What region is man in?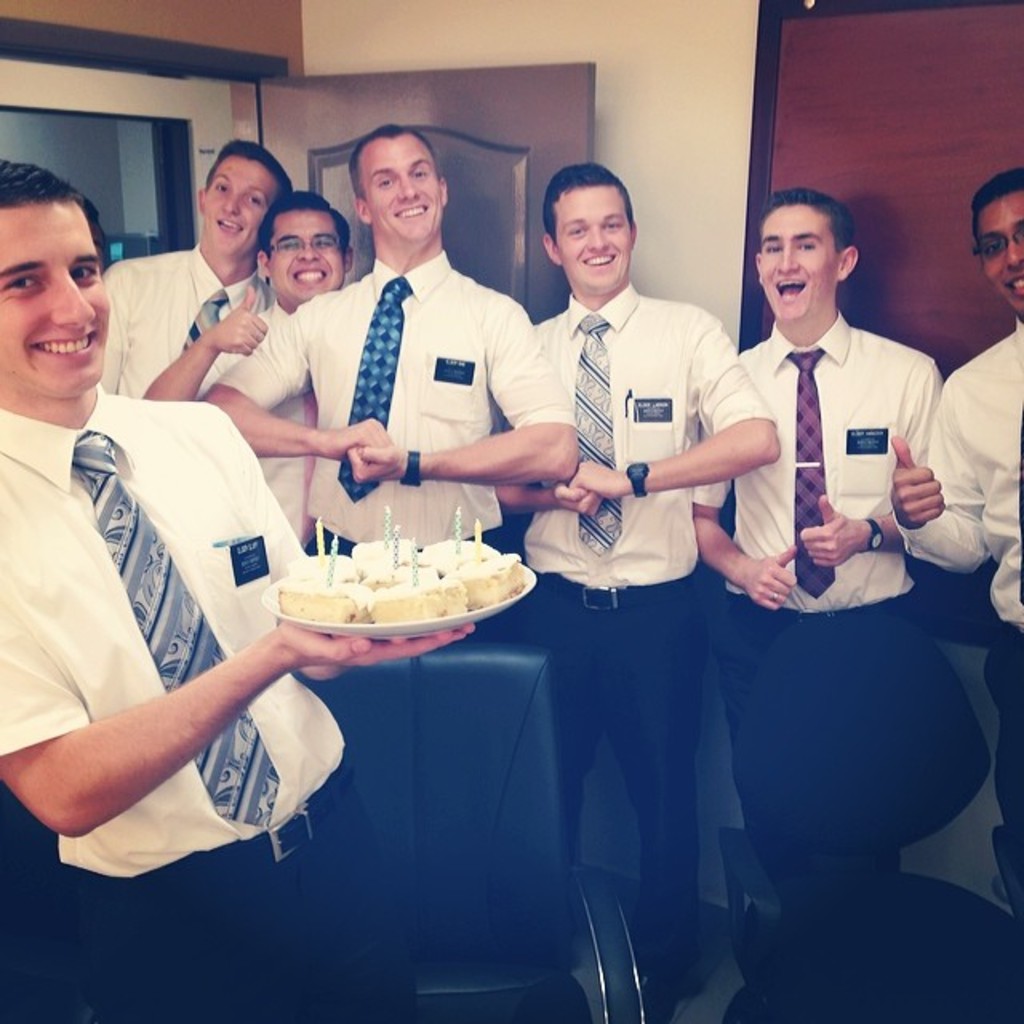
BBox(890, 157, 1022, 877).
